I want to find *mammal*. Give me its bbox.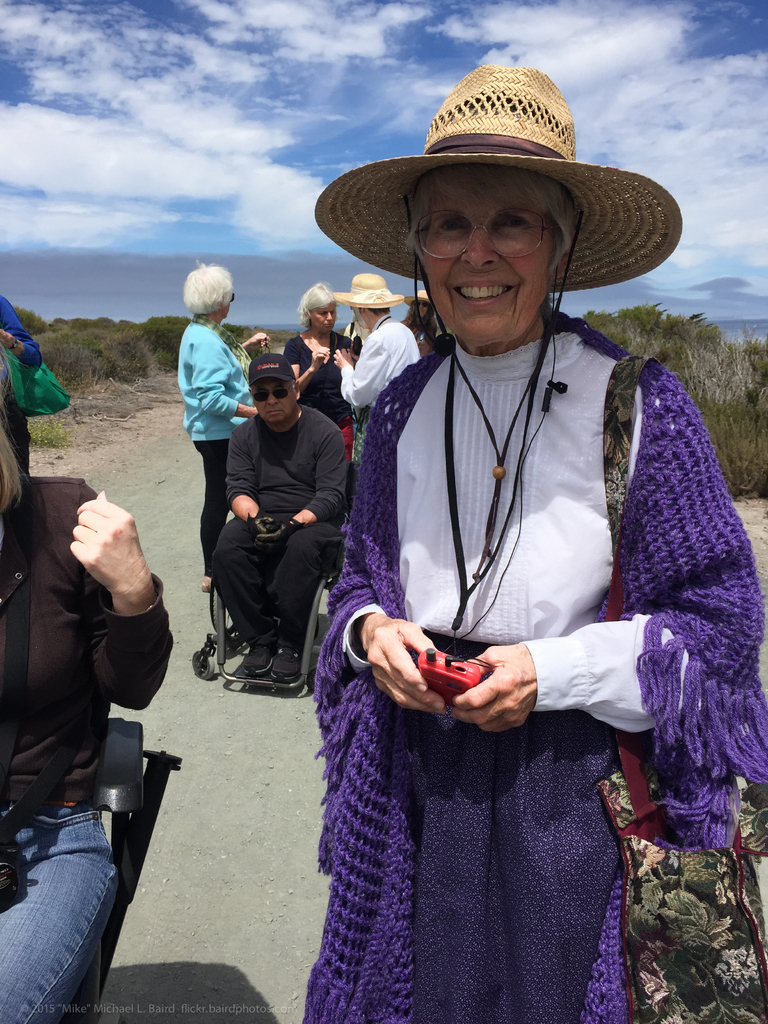
(209,352,347,679).
